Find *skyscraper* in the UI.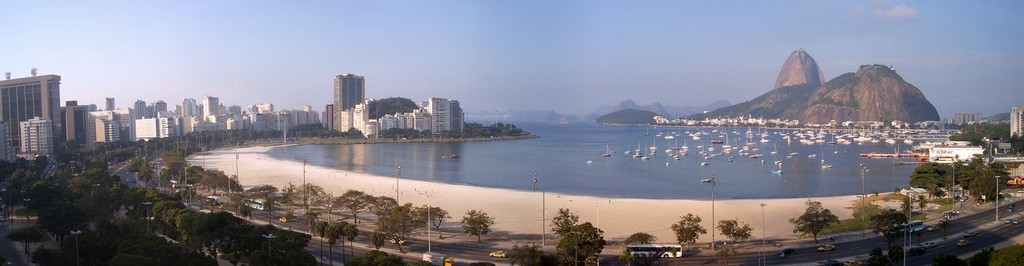
UI element at bbox=[271, 110, 290, 130].
